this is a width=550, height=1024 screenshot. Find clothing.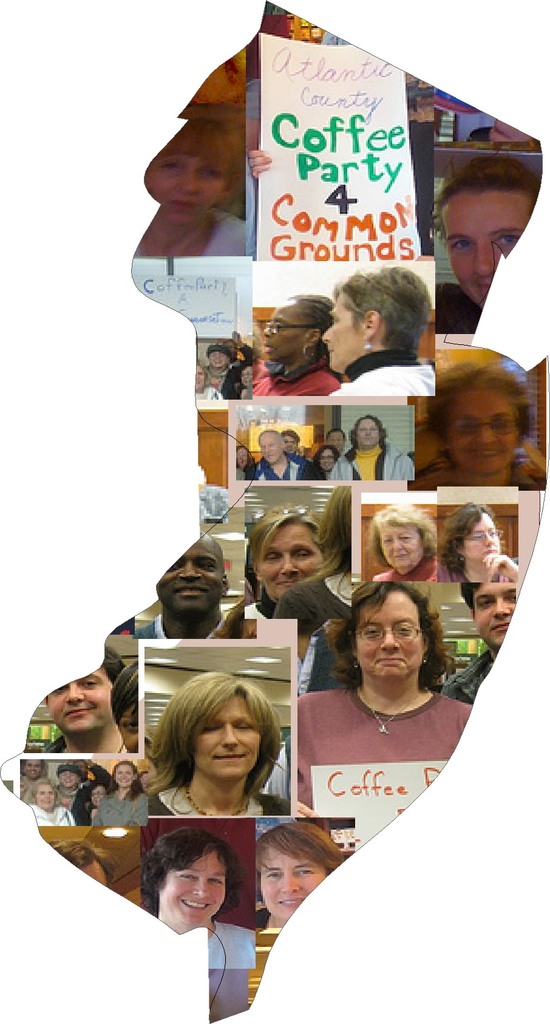
Bounding box: region(204, 921, 261, 966).
